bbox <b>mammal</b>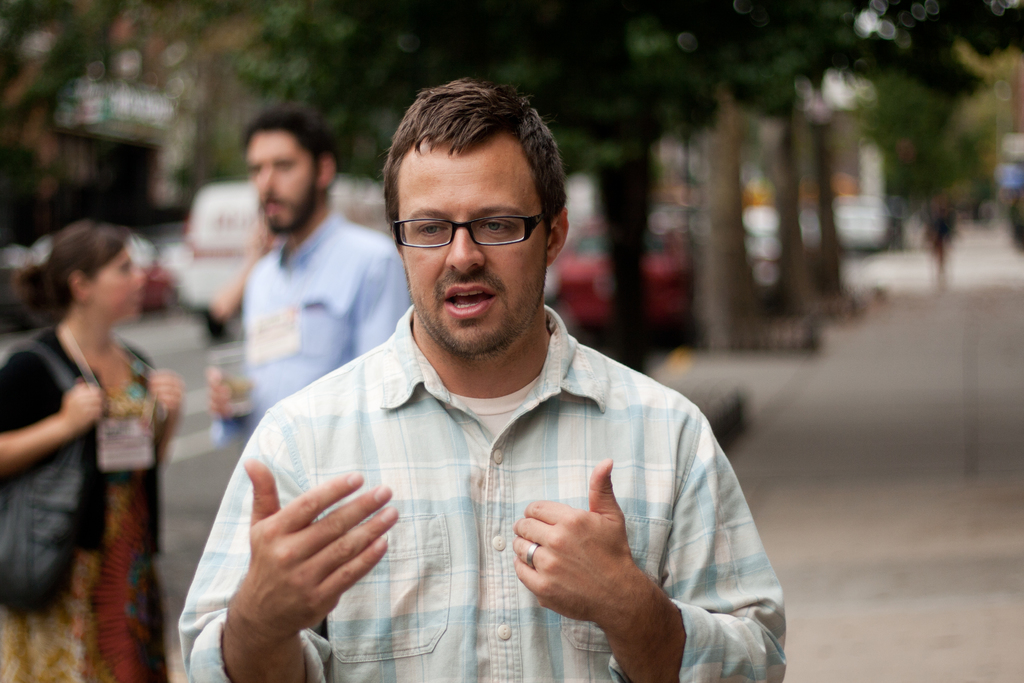
Rect(4, 224, 203, 636)
